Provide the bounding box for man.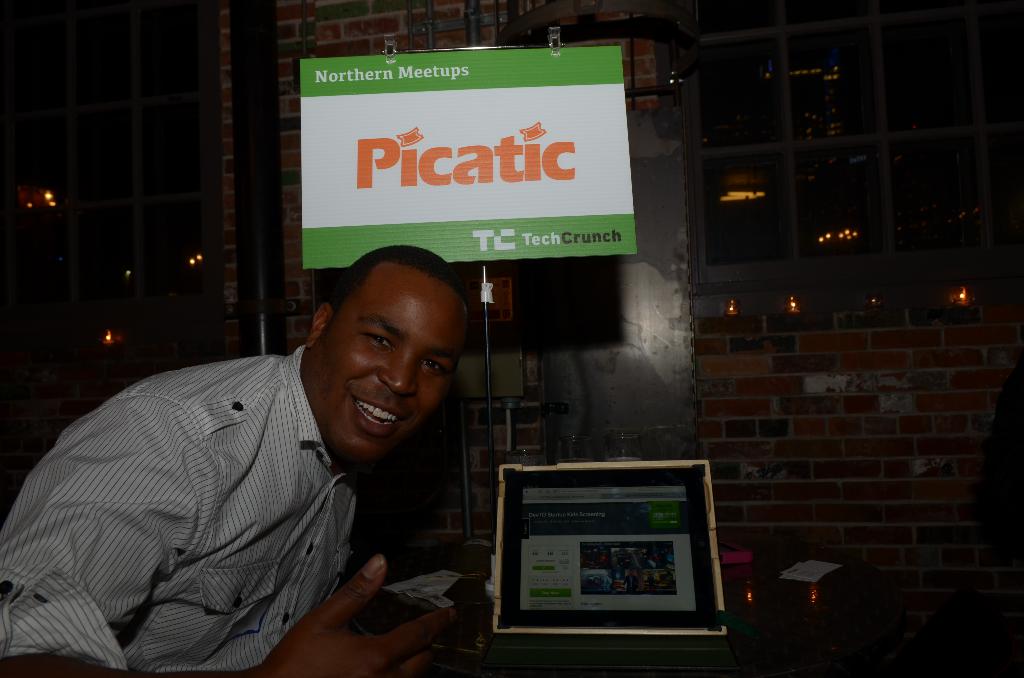
55,263,508,674.
